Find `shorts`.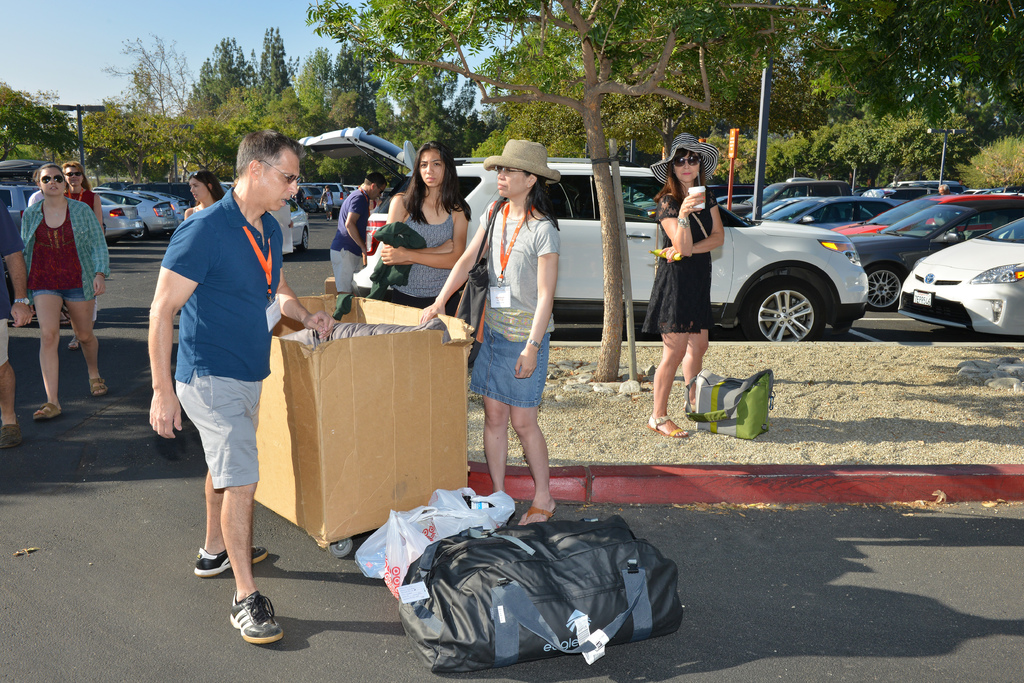
box(0, 317, 12, 366).
